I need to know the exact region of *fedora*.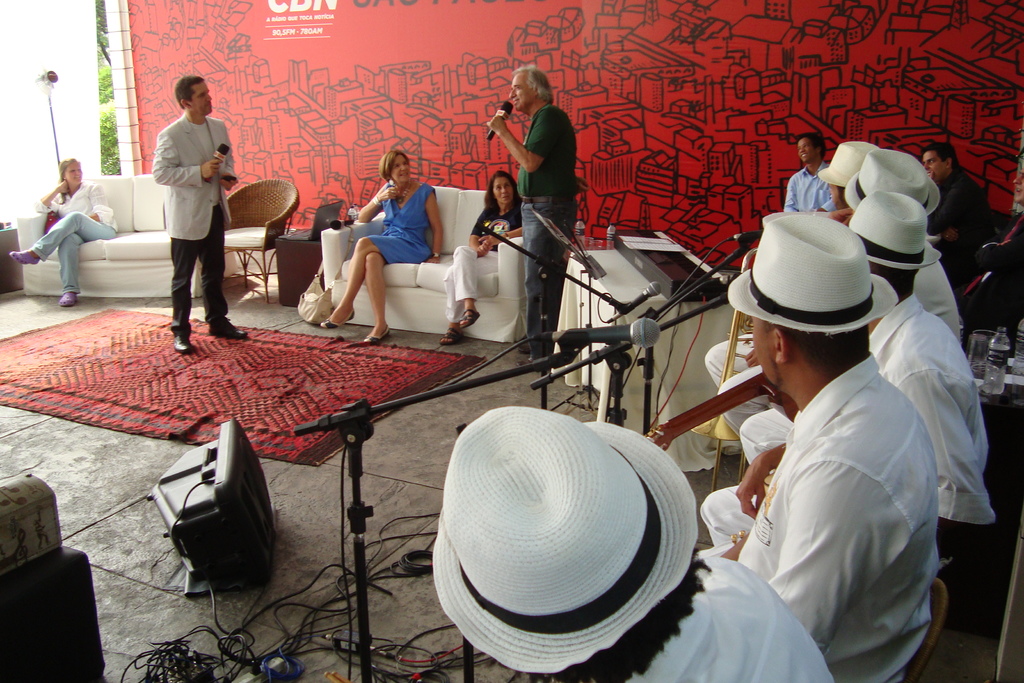
Region: 728 208 901 328.
